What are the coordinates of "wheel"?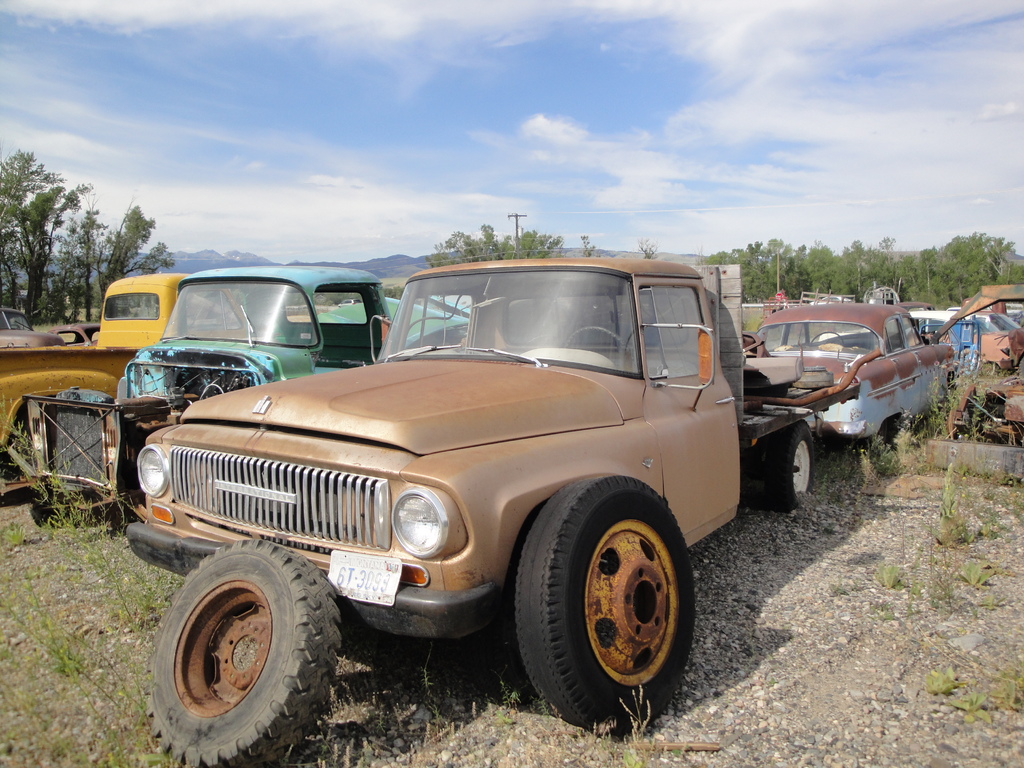
detection(153, 526, 350, 767).
